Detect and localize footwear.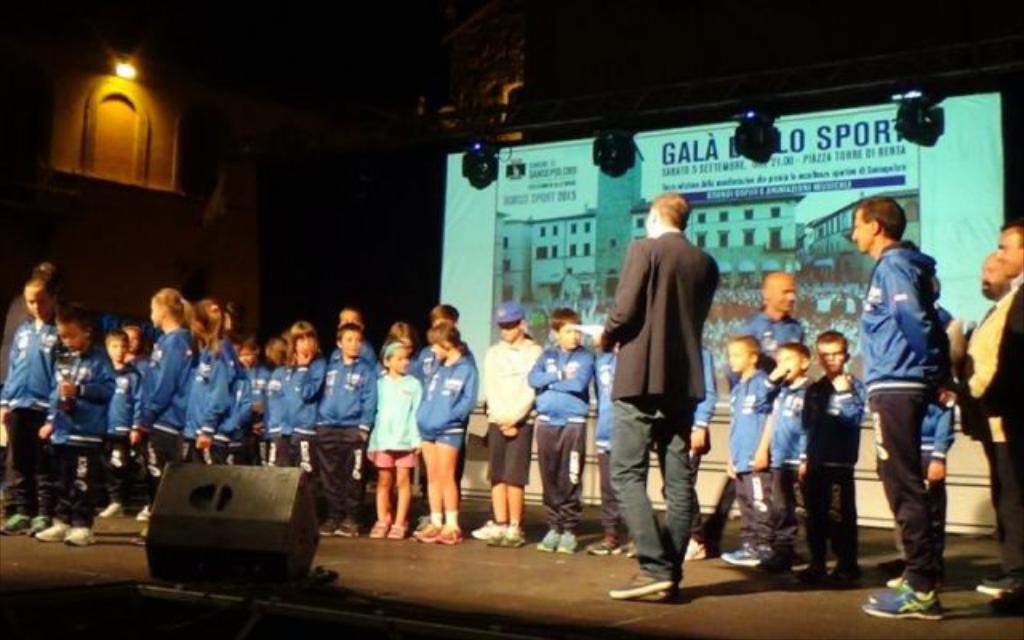
Localized at select_region(989, 590, 1022, 606).
